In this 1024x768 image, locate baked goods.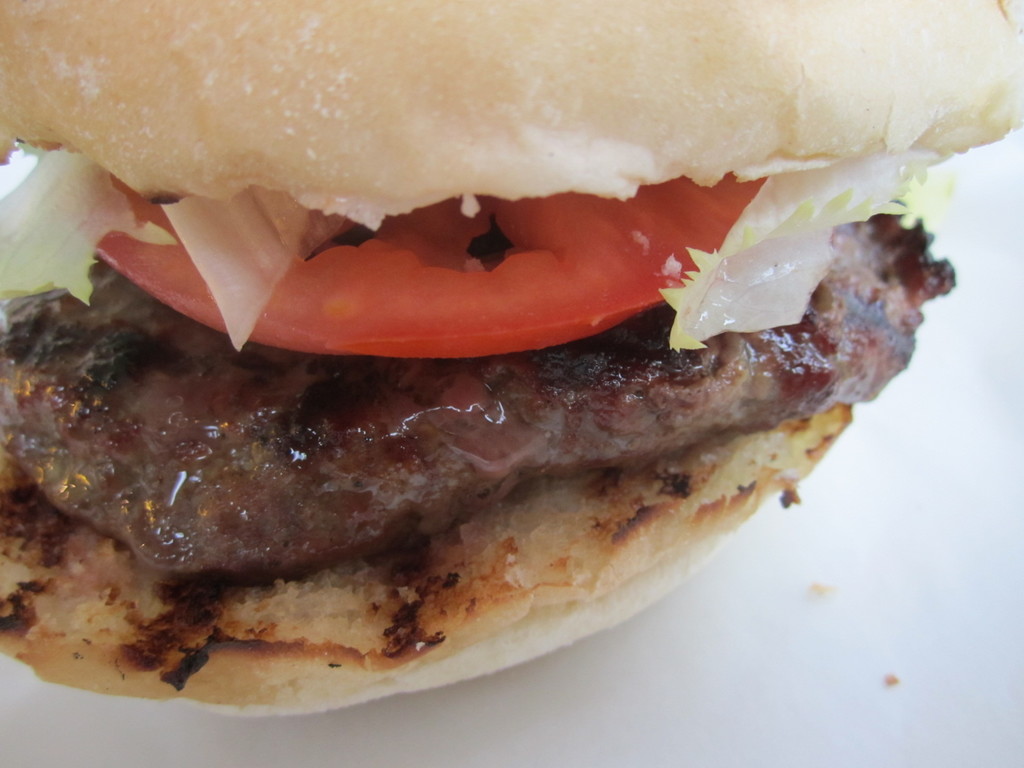
Bounding box: box=[0, 0, 1023, 717].
